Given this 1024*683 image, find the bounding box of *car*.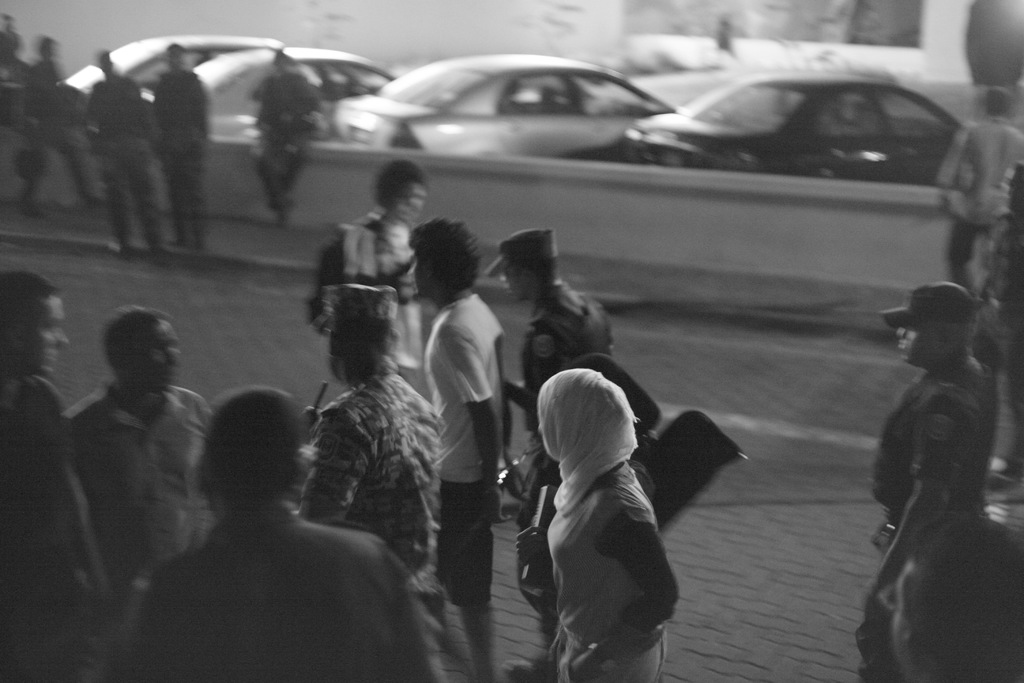
bbox=(324, 48, 737, 183).
